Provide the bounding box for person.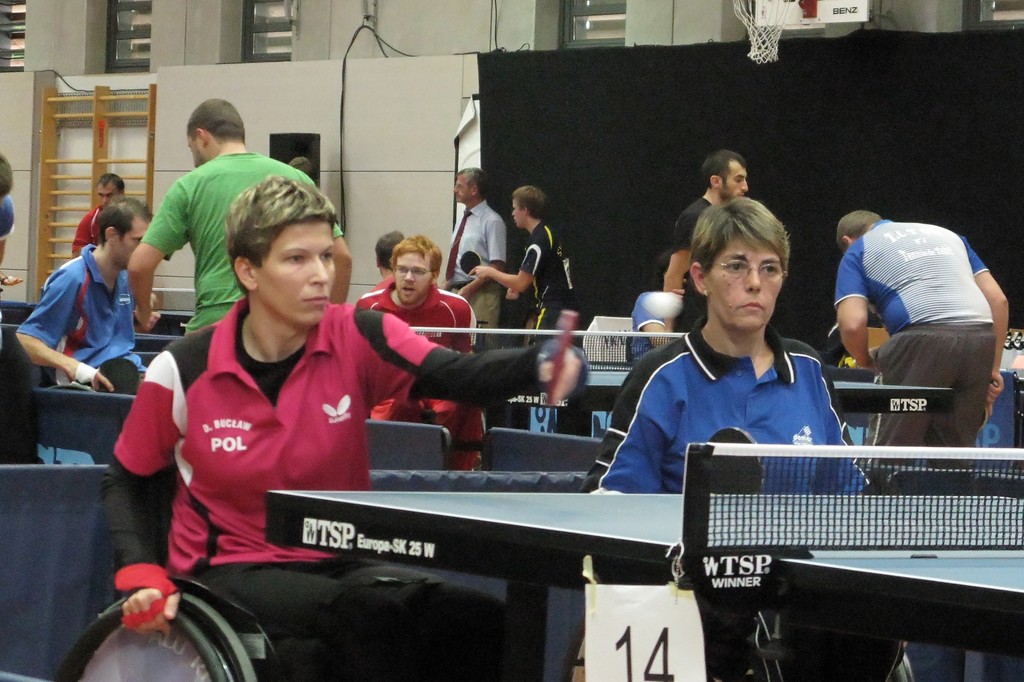
829/206/998/484.
